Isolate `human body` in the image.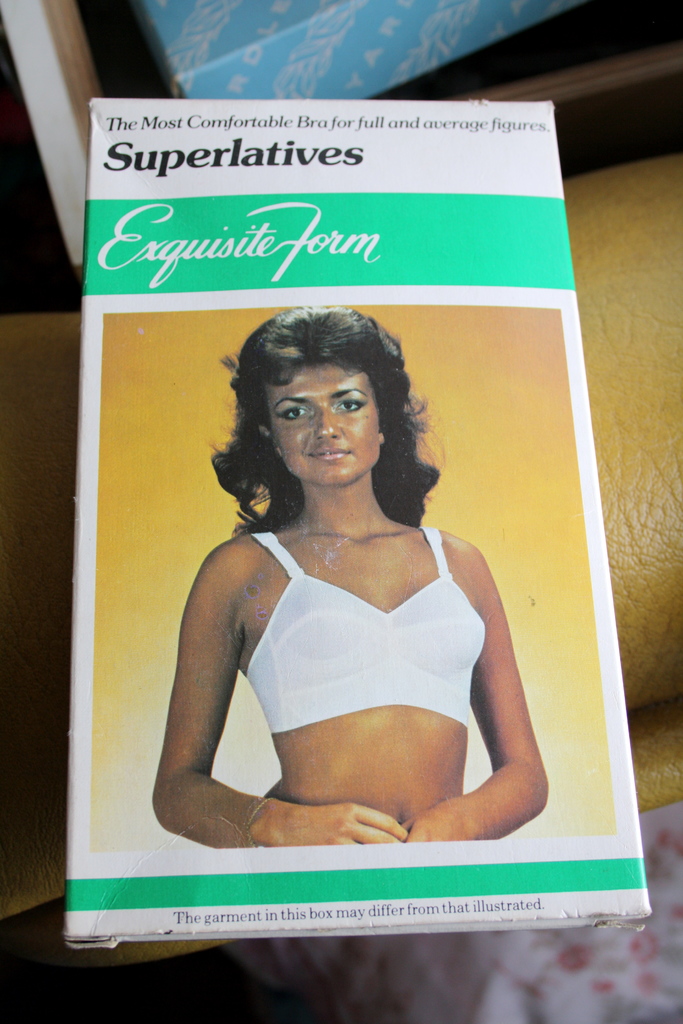
Isolated region: <box>139,340,552,893</box>.
